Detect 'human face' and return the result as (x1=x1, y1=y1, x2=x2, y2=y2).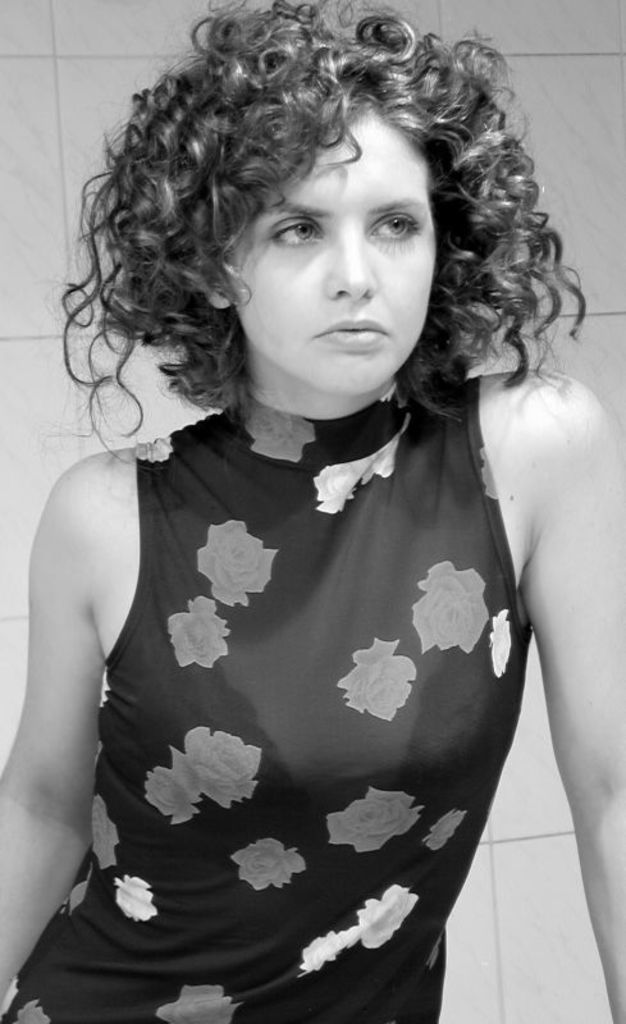
(x1=215, y1=96, x2=433, y2=397).
